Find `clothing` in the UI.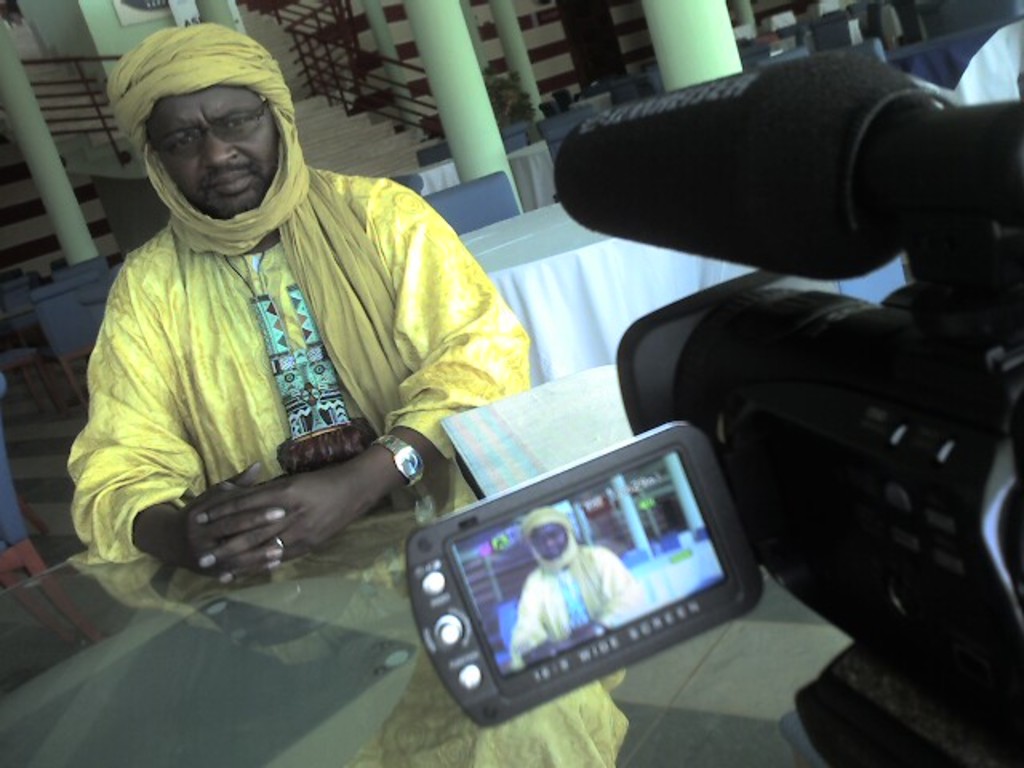
UI element at <bbox>507, 542, 632, 666</bbox>.
